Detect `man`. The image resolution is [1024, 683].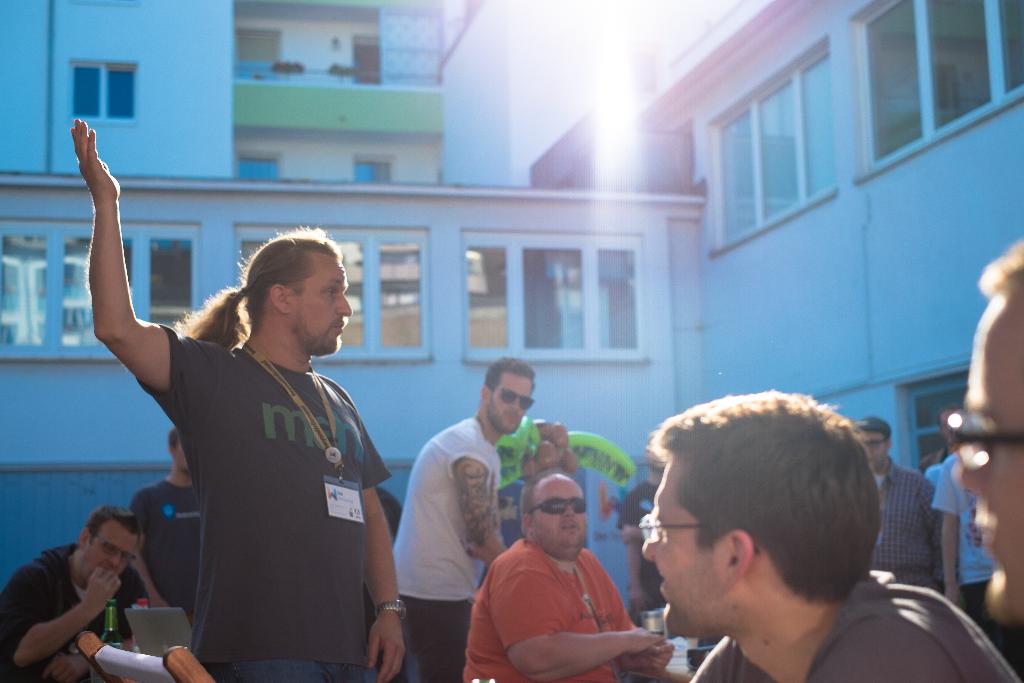
(left=640, top=388, right=1023, bottom=682).
